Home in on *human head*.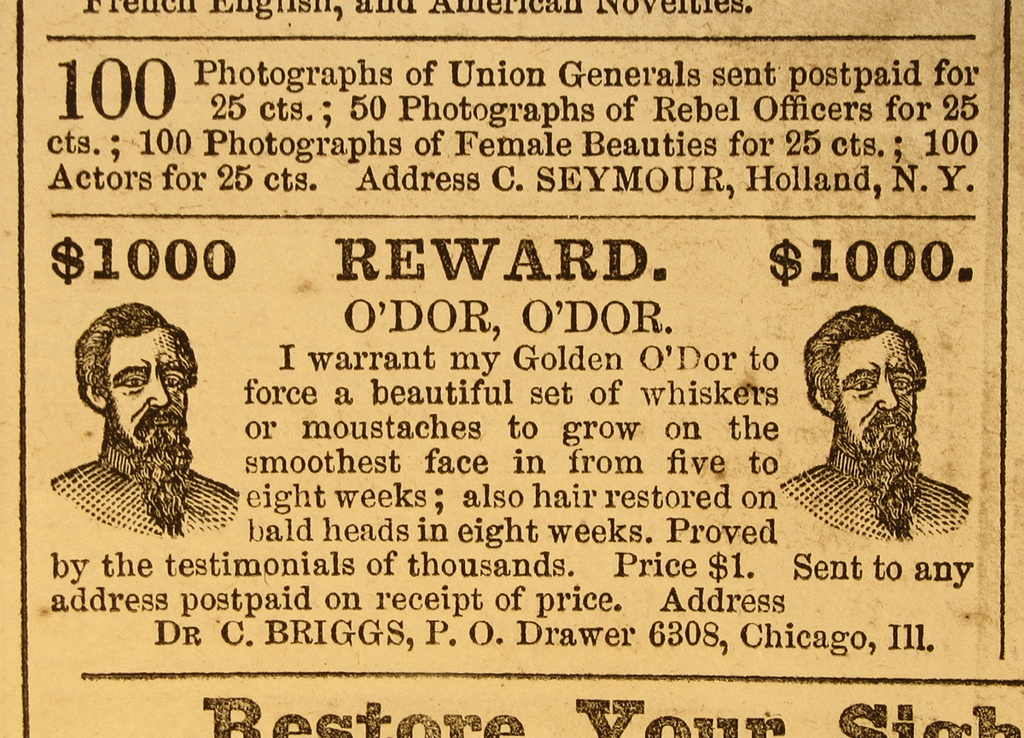
Homed in at region(74, 303, 193, 452).
